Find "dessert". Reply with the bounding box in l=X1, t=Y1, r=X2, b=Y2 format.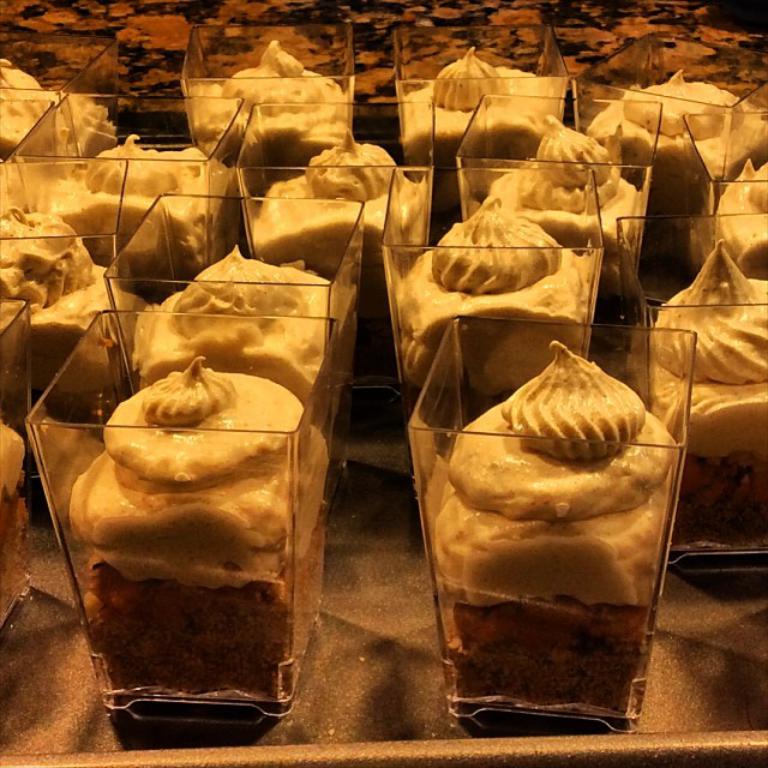
l=592, t=67, r=767, b=223.
